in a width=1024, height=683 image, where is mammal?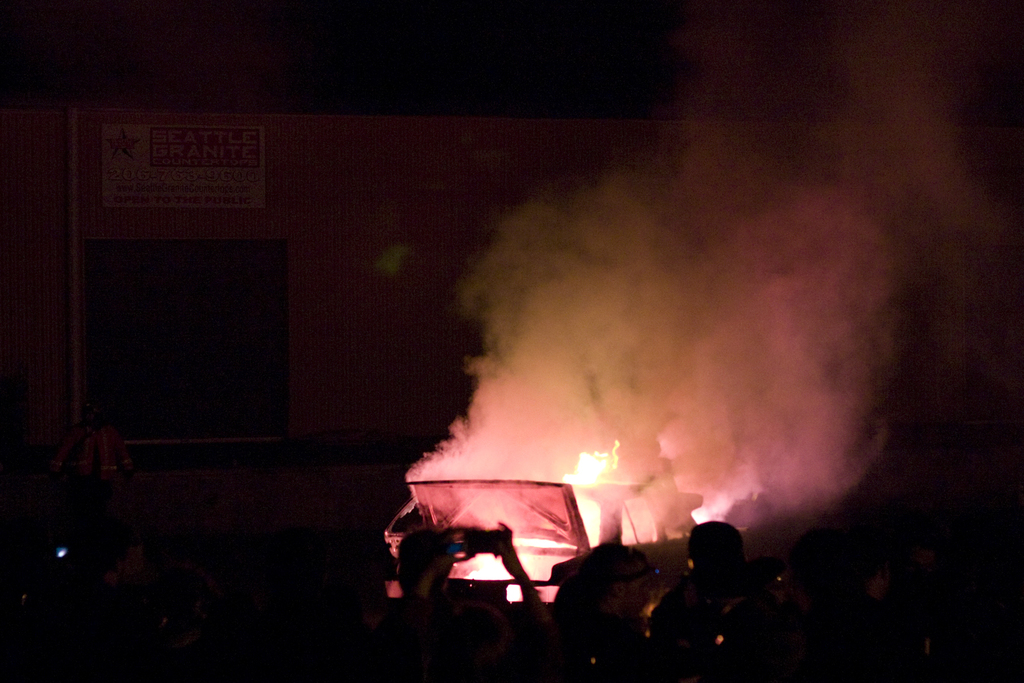
l=387, t=514, r=551, b=623.
